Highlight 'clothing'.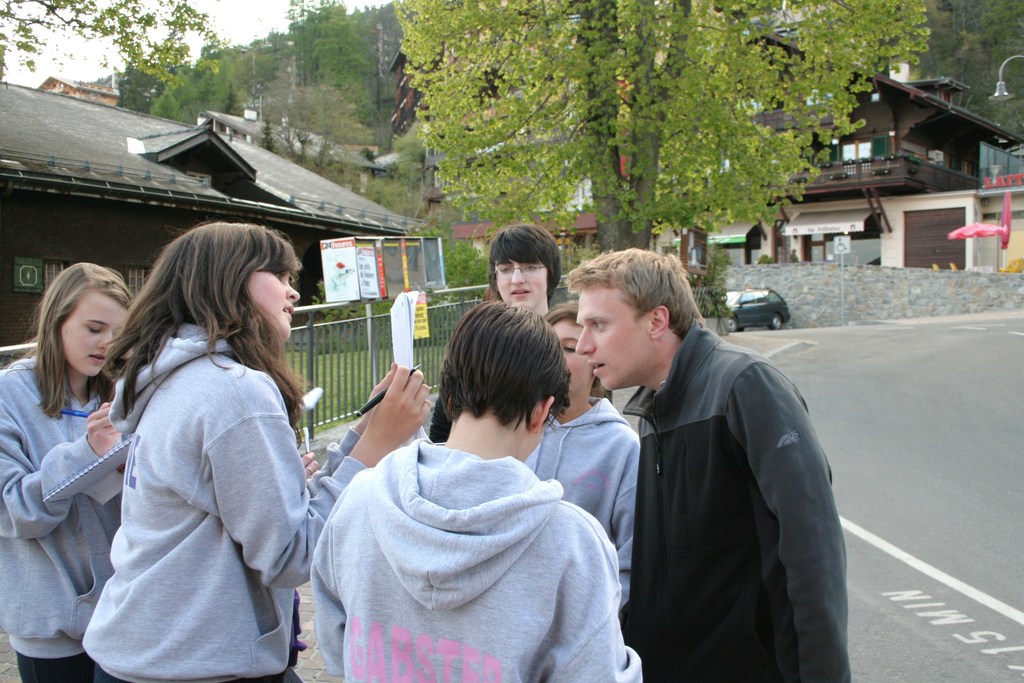
Highlighted region: <box>77,315,356,667</box>.
